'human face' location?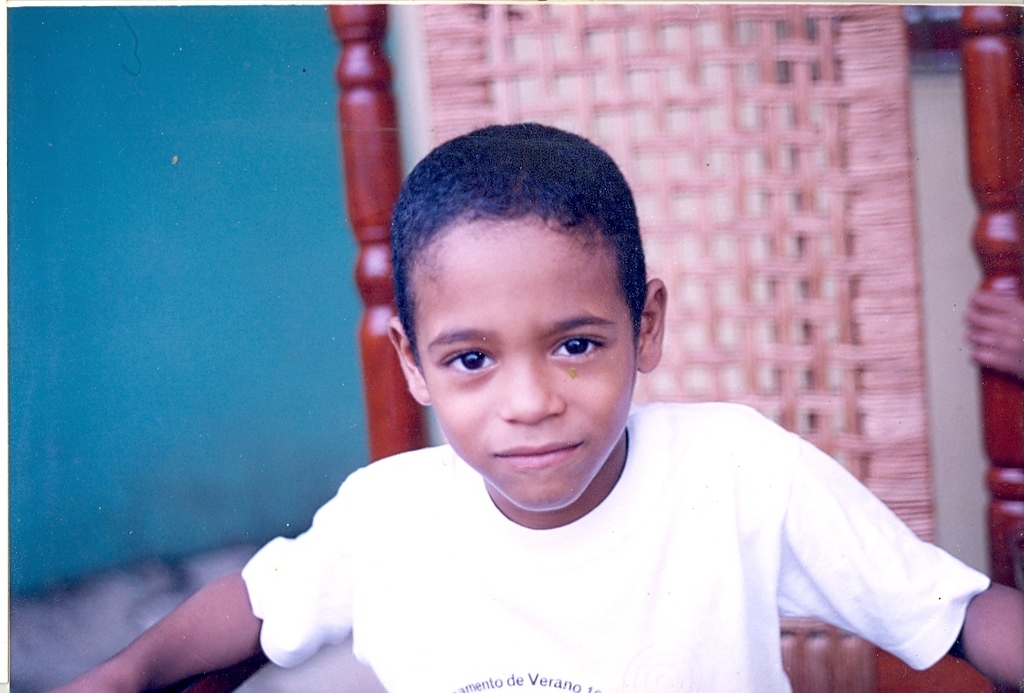
<box>412,213,637,509</box>
